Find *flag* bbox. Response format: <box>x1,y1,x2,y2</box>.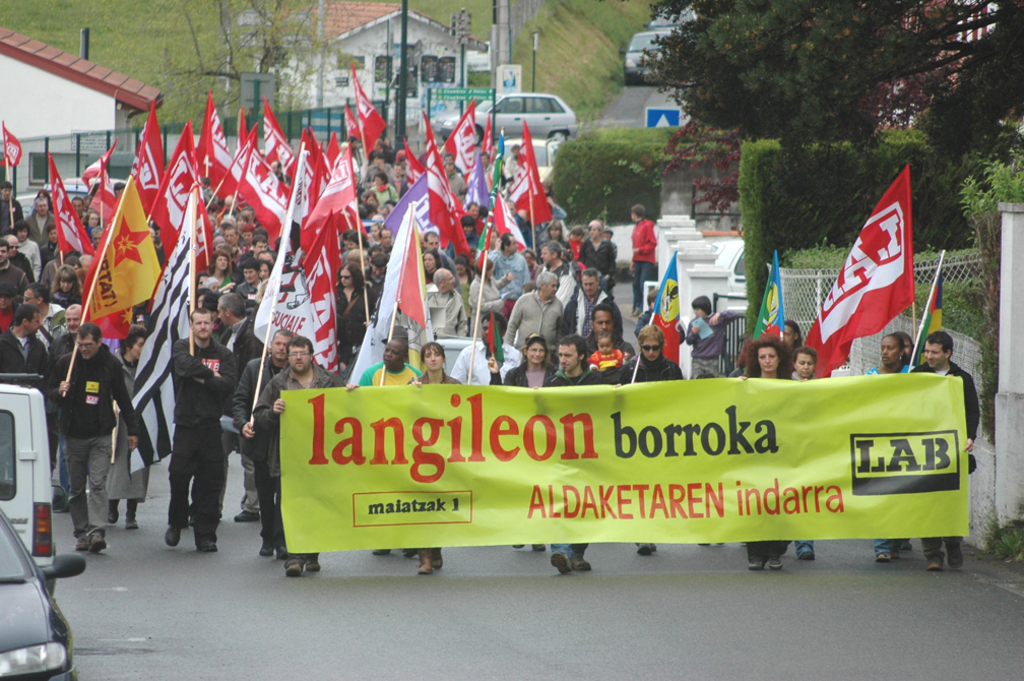
<box>144,131,221,276</box>.
